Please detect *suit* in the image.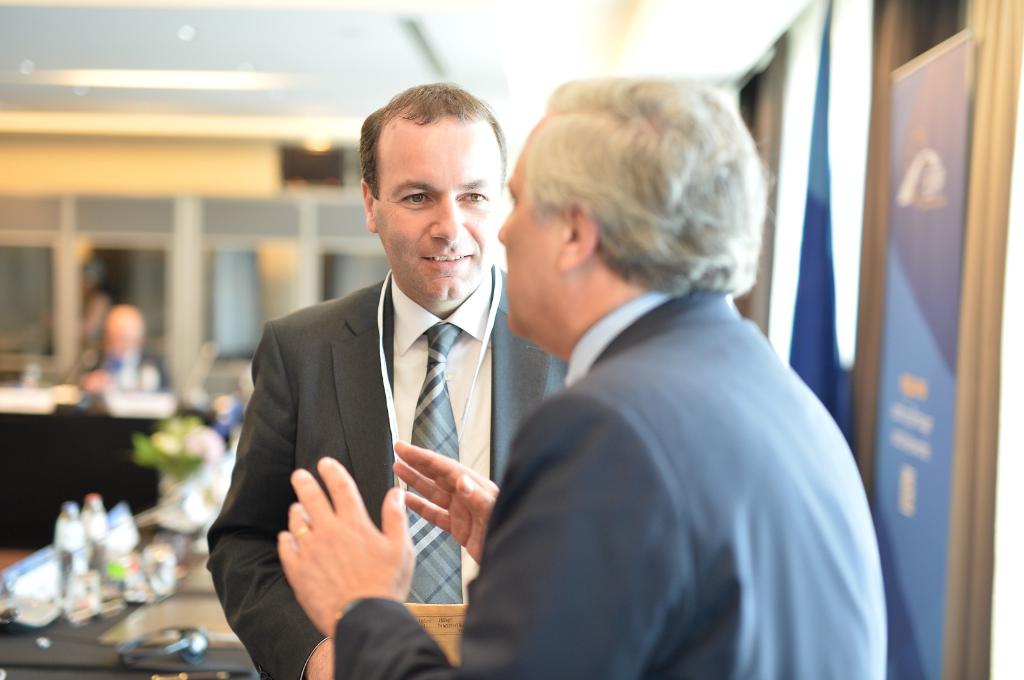
x1=328 y1=278 x2=886 y2=679.
